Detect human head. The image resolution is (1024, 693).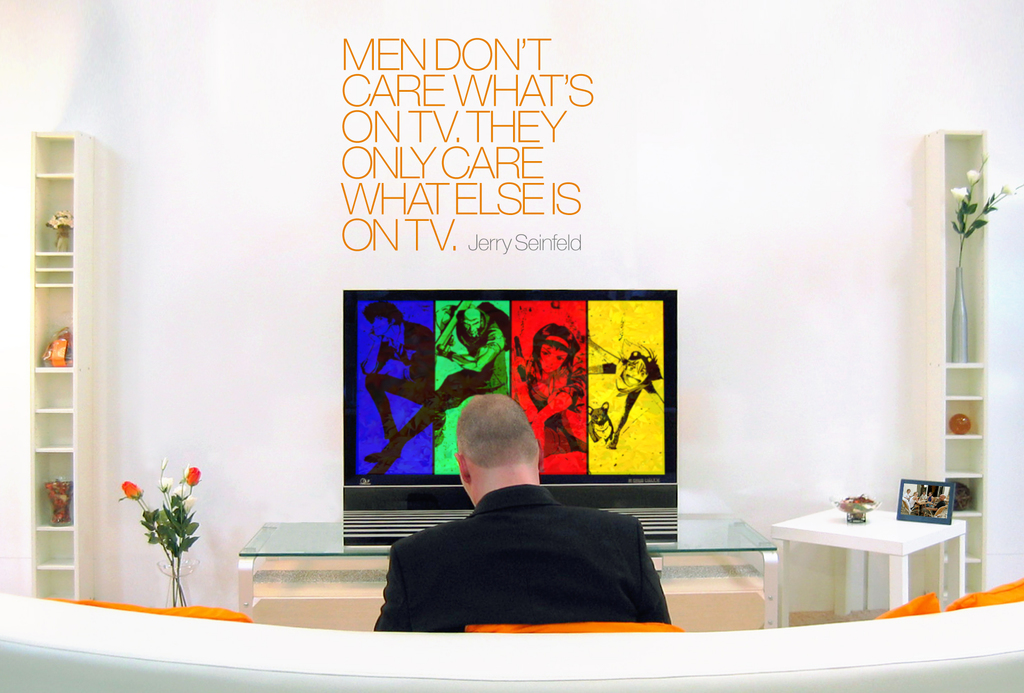
(460, 308, 485, 339).
